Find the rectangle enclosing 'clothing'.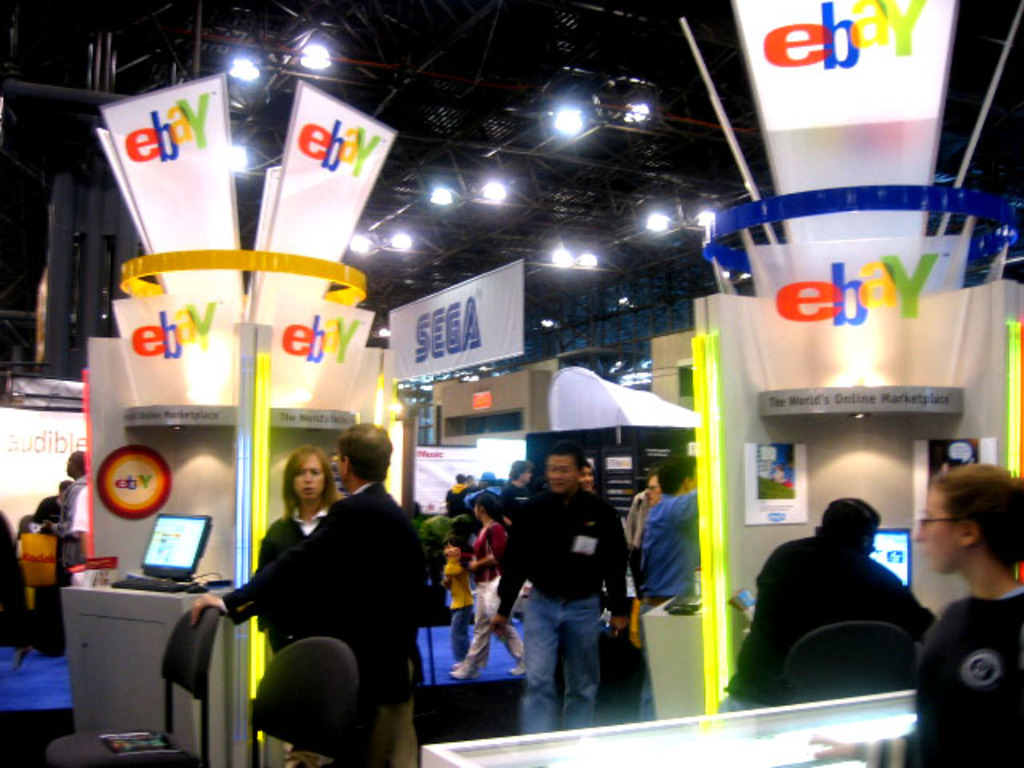
Rect(262, 512, 334, 656).
